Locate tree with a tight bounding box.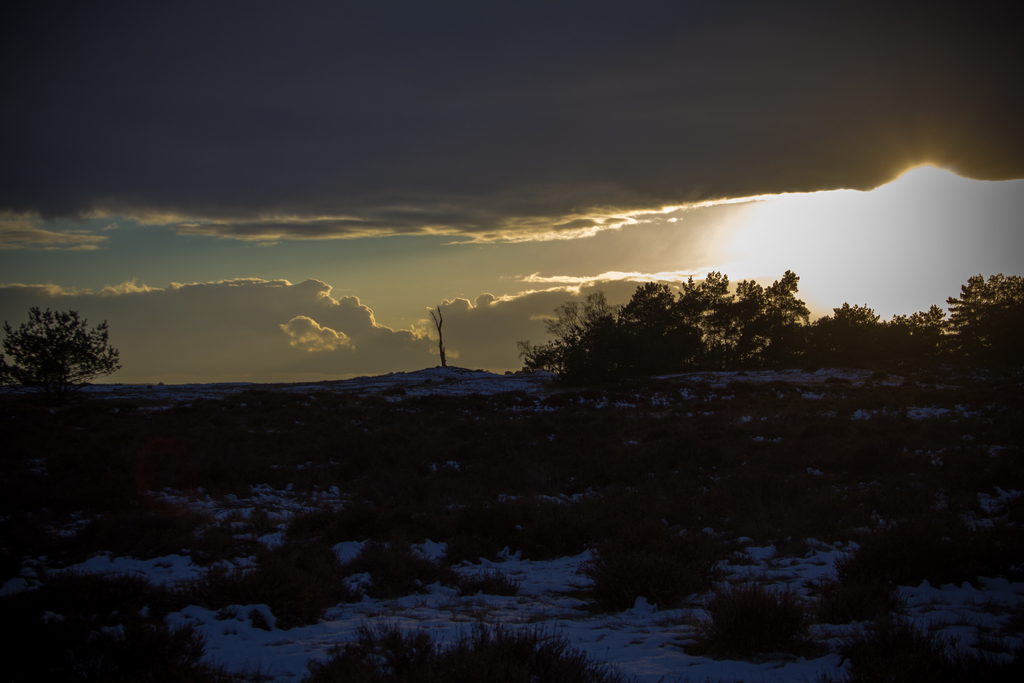
(952,279,1023,348).
